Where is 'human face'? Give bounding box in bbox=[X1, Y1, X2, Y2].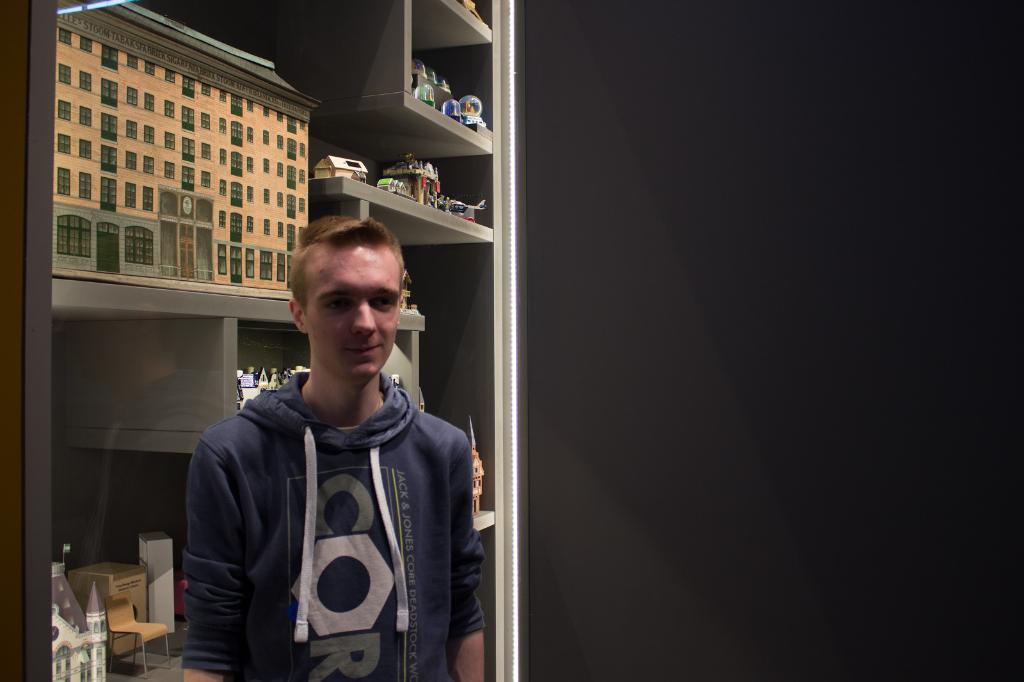
bbox=[305, 242, 402, 379].
